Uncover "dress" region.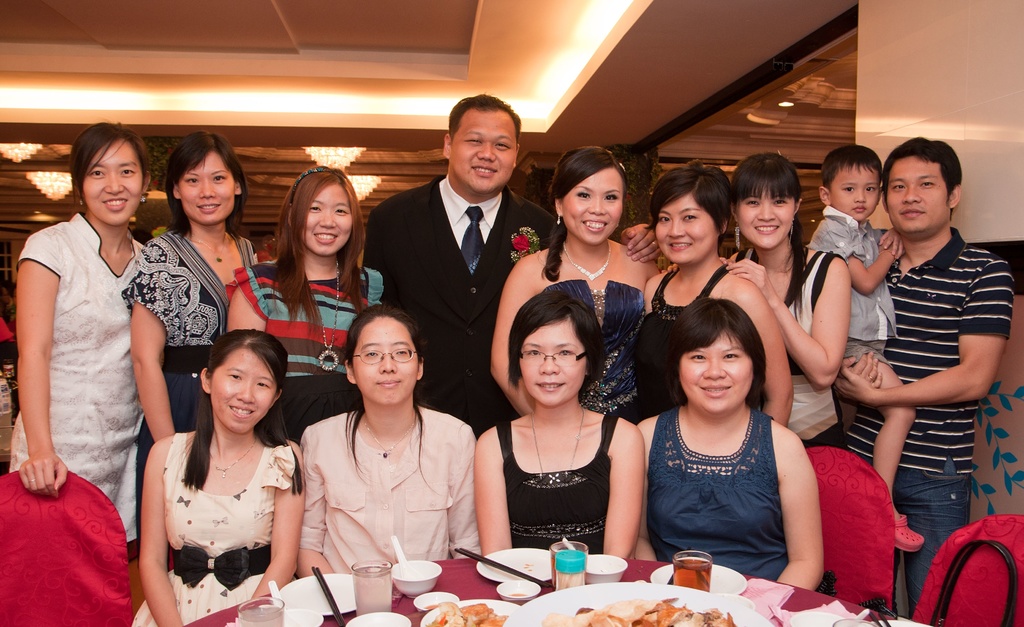
Uncovered: 8:211:147:542.
